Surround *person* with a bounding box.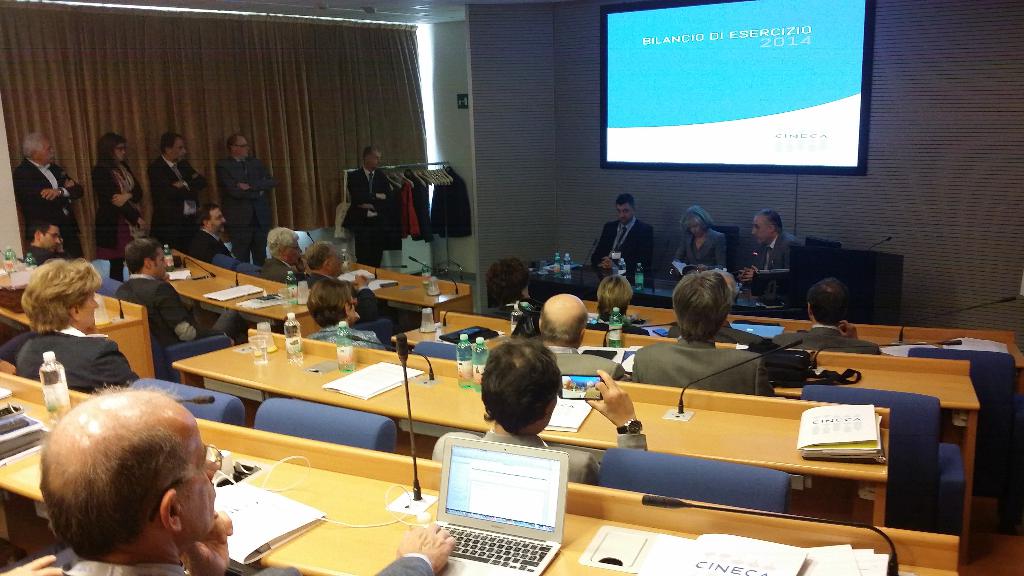
{"left": 214, "top": 128, "right": 284, "bottom": 272}.
